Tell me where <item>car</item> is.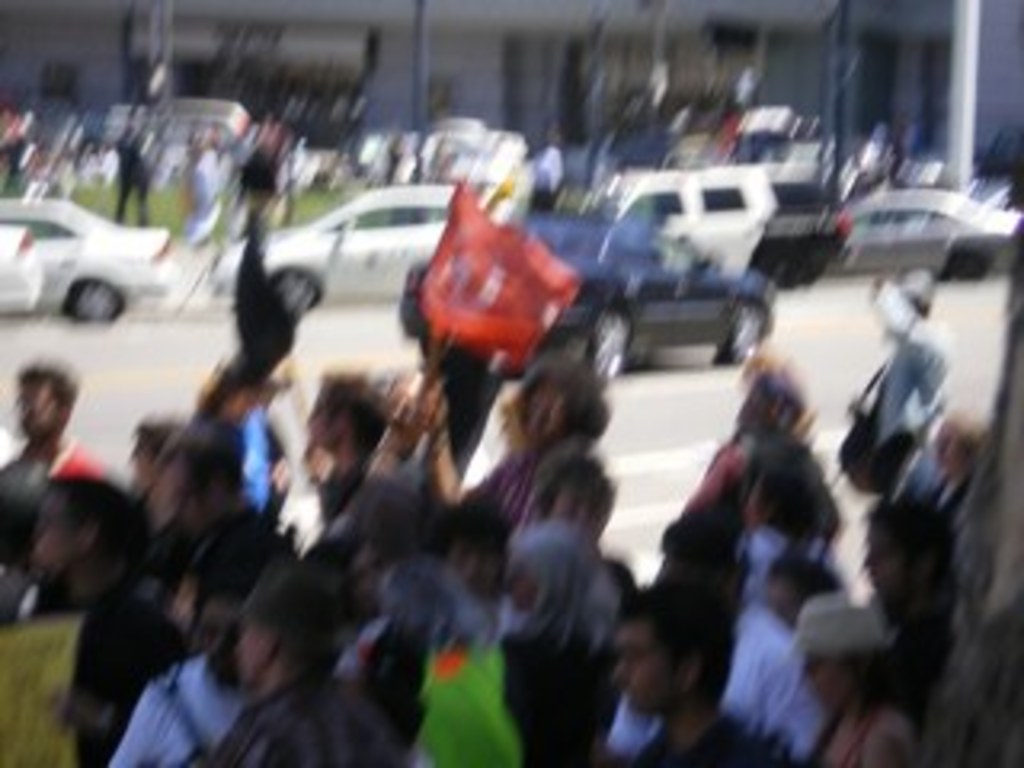
<item>car</item> is at bbox=[227, 192, 474, 310].
